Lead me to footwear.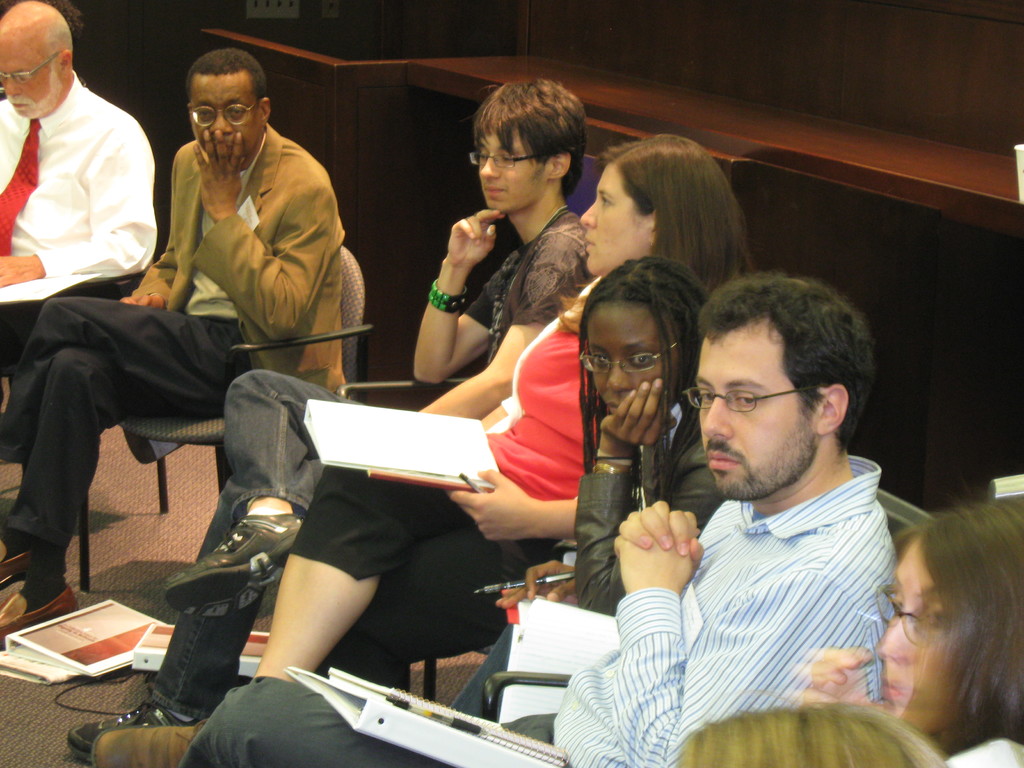
Lead to x1=0, y1=576, x2=79, y2=648.
